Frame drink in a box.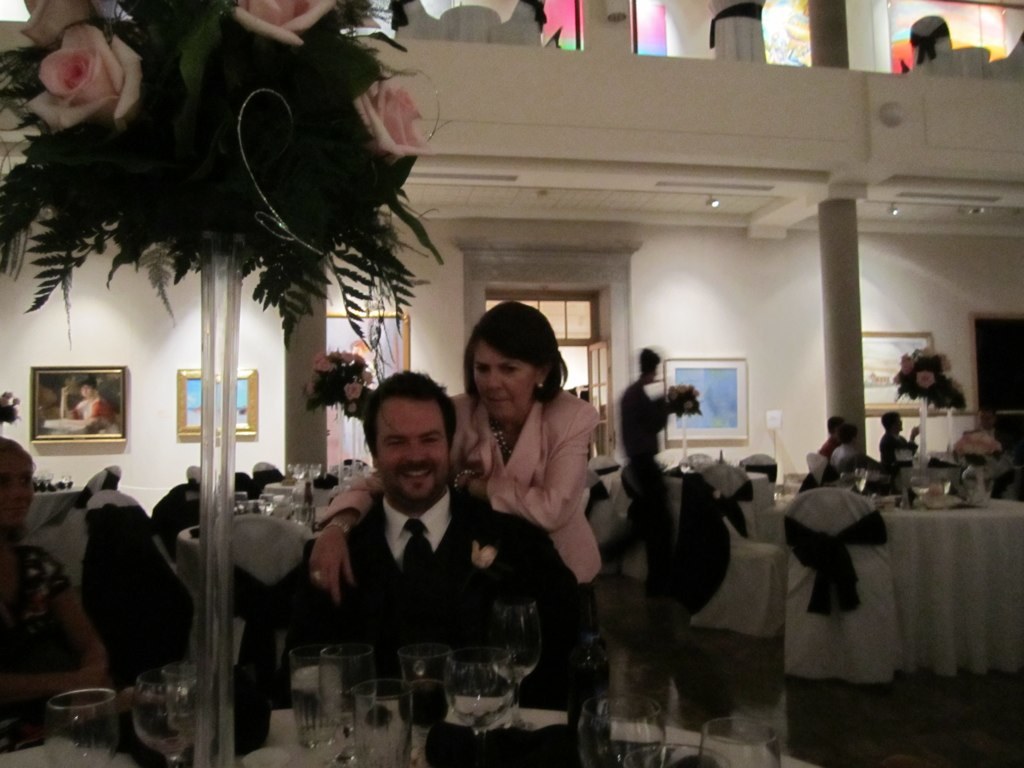
<region>295, 660, 344, 750</region>.
